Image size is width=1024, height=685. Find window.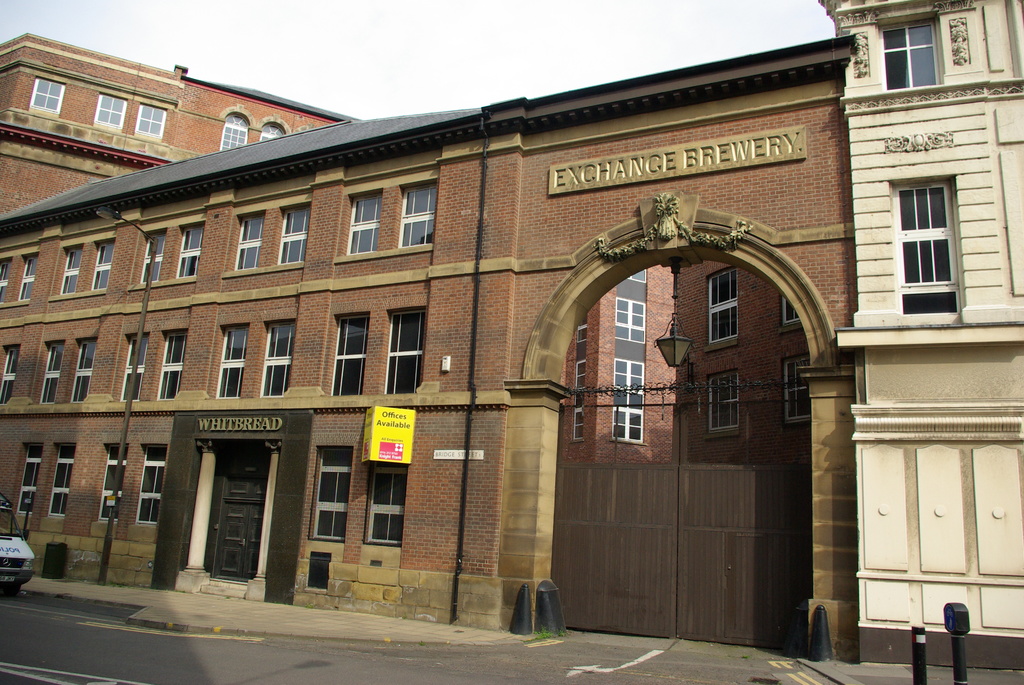
BBox(35, 340, 61, 406).
